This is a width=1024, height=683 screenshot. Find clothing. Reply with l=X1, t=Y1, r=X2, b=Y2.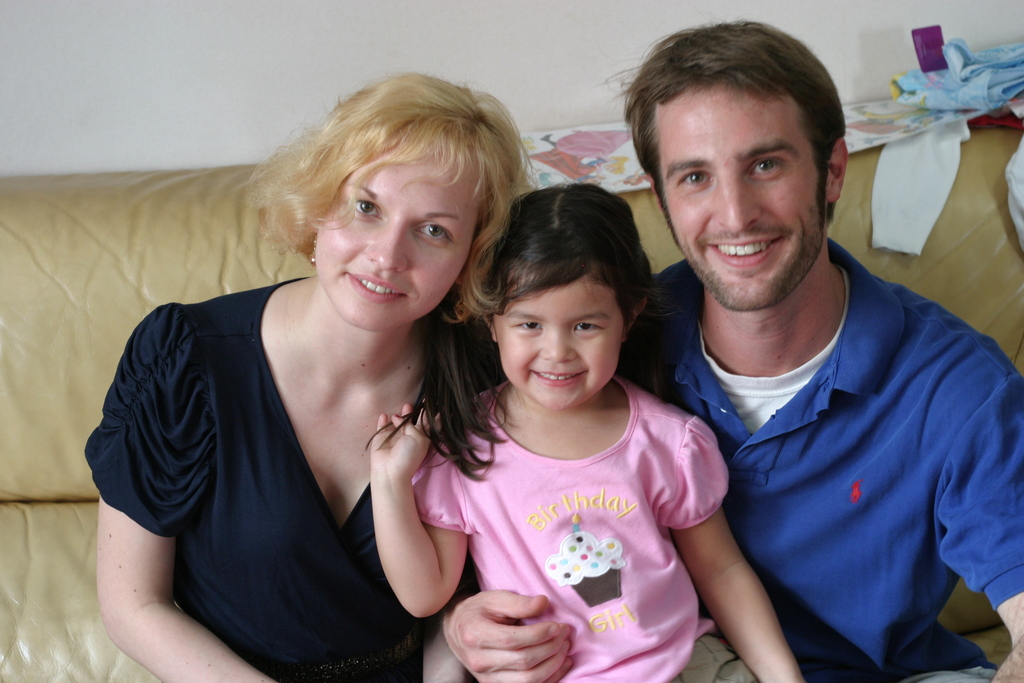
l=84, t=267, r=474, b=682.
